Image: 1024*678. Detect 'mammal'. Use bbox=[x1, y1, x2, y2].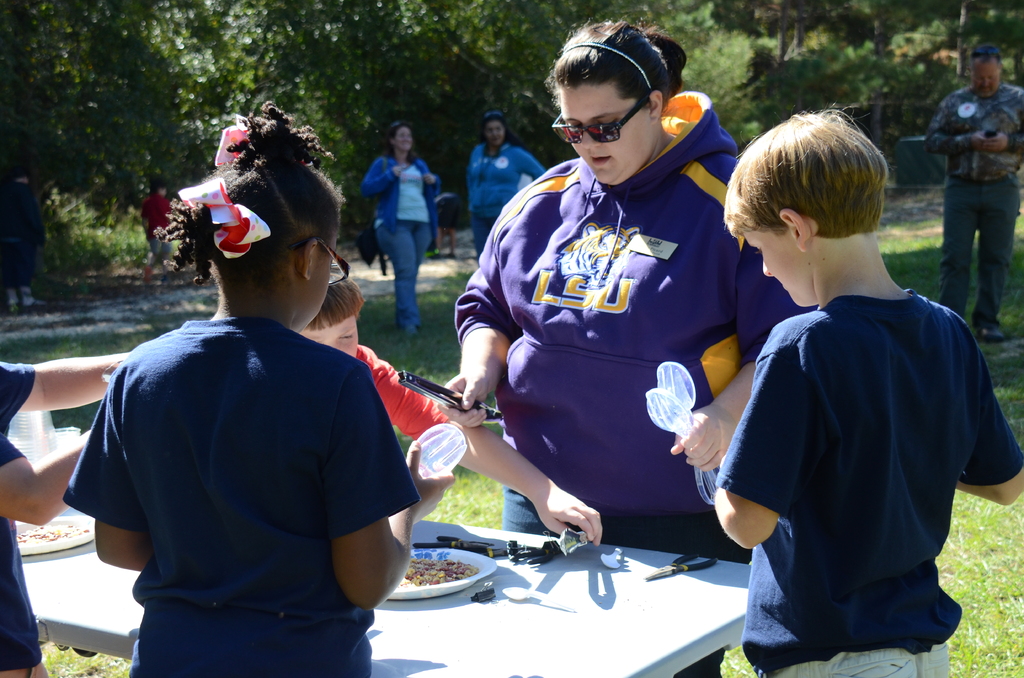
bbox=[293, 262, 609, 549].
